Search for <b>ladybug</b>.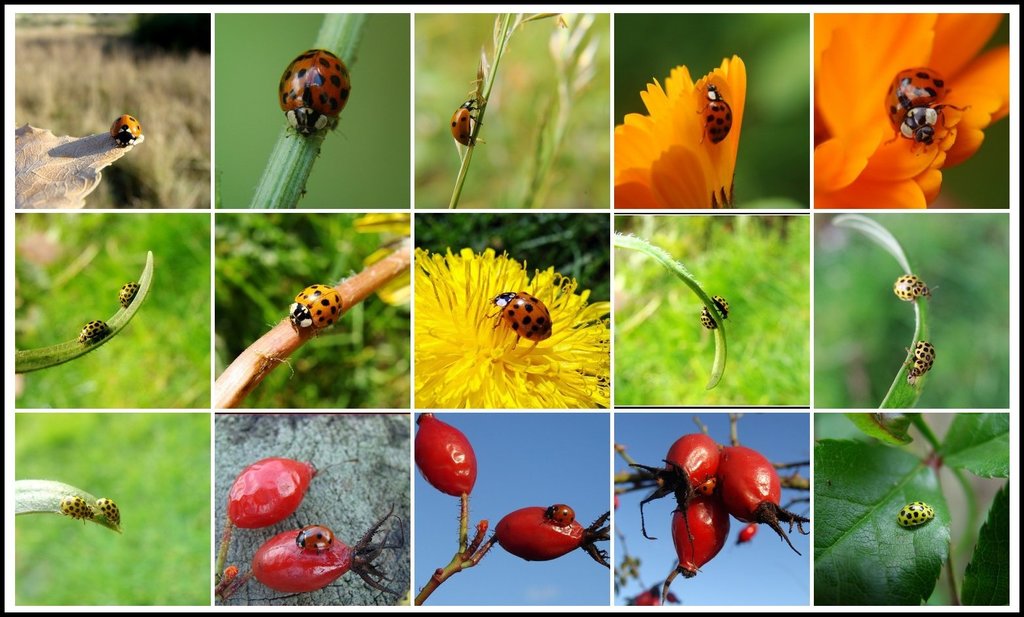
Found at select_region(120, 282, 141, 307).
